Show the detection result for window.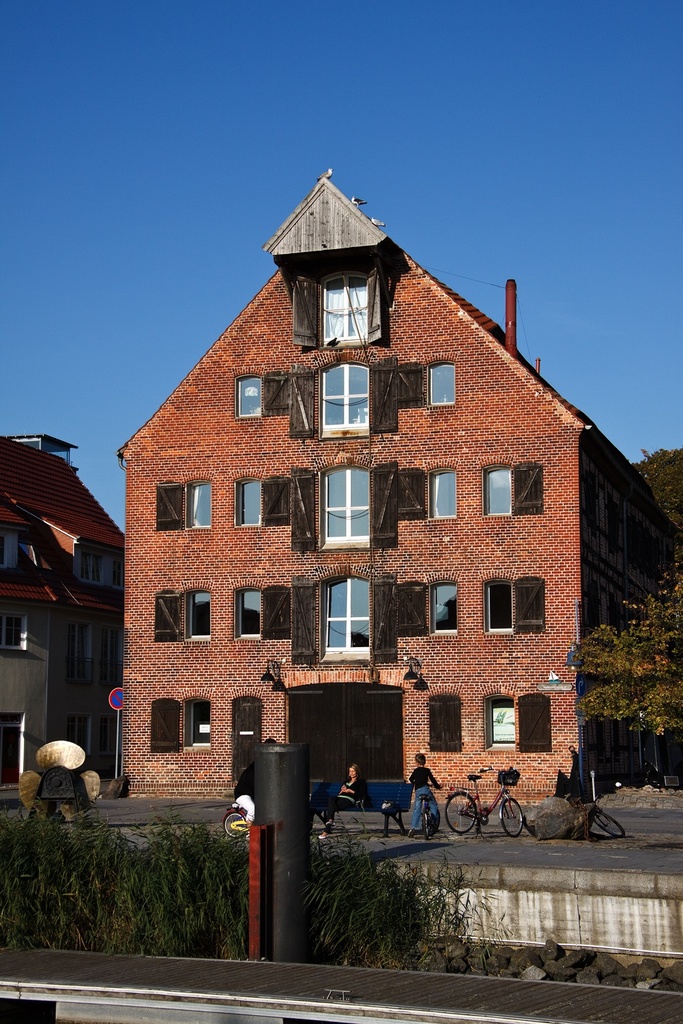
<bbox>64, 621, 99, 682</bbox>.
